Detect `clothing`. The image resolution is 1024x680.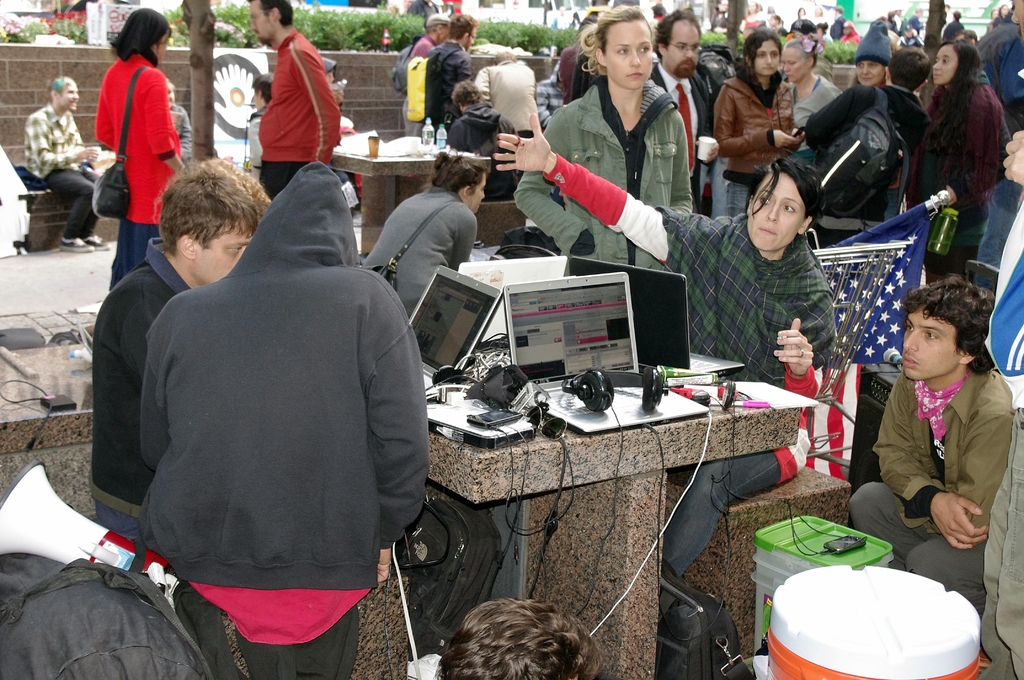
crop(983, 185, 1023, 679).
